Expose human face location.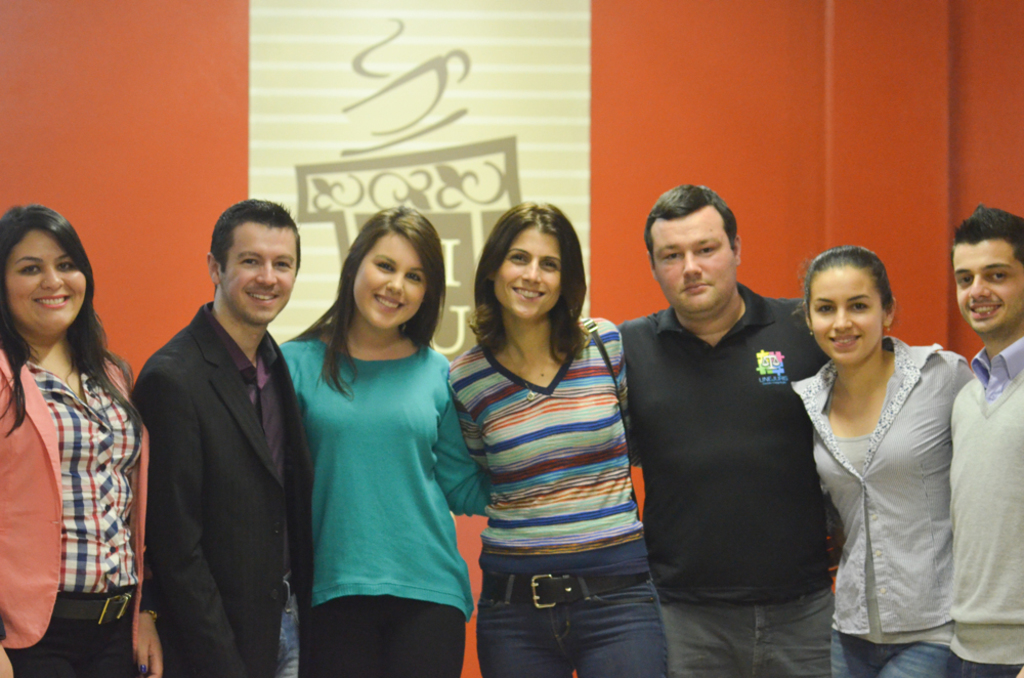
Exposed at 492,226,559,319.
